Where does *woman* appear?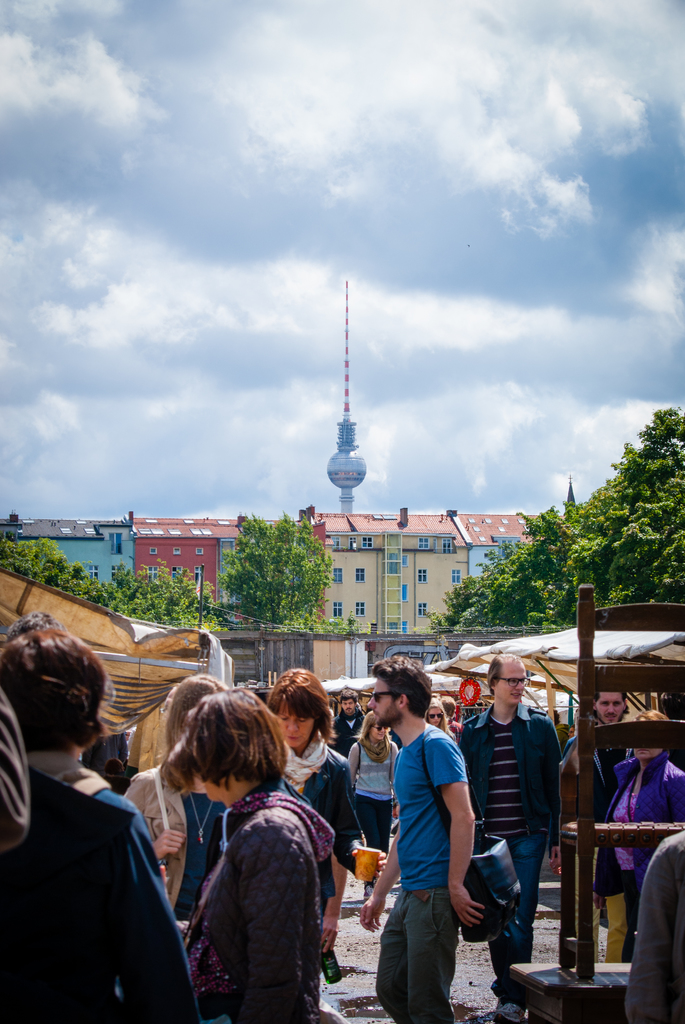
Appears at (269,666,391,883).
